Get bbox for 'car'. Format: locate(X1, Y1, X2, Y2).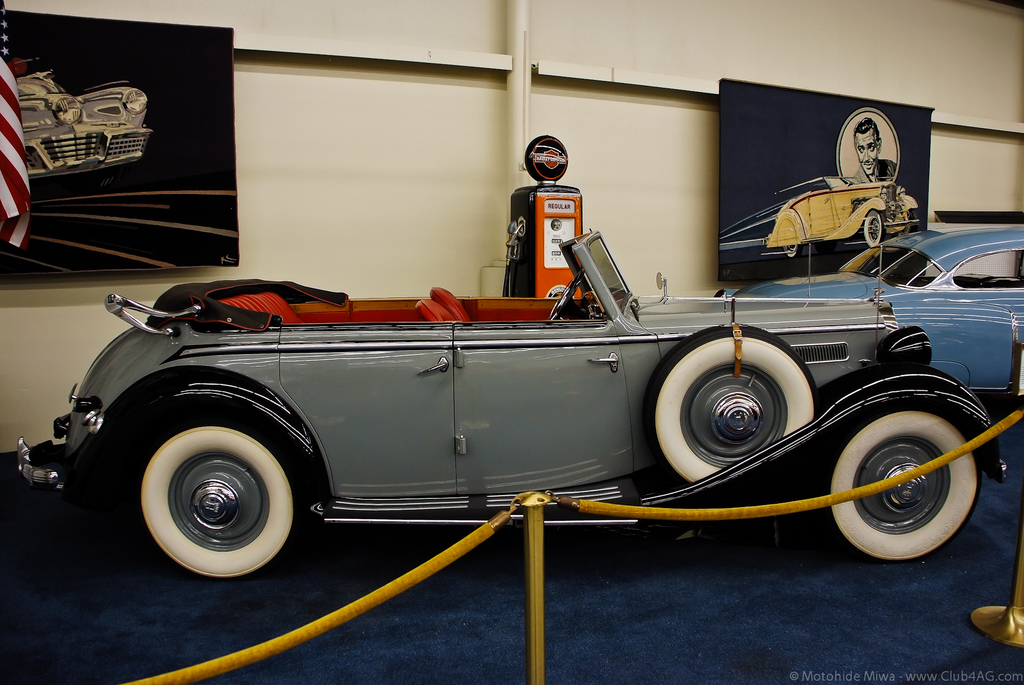
locate(16, 244, 1008, 580).
